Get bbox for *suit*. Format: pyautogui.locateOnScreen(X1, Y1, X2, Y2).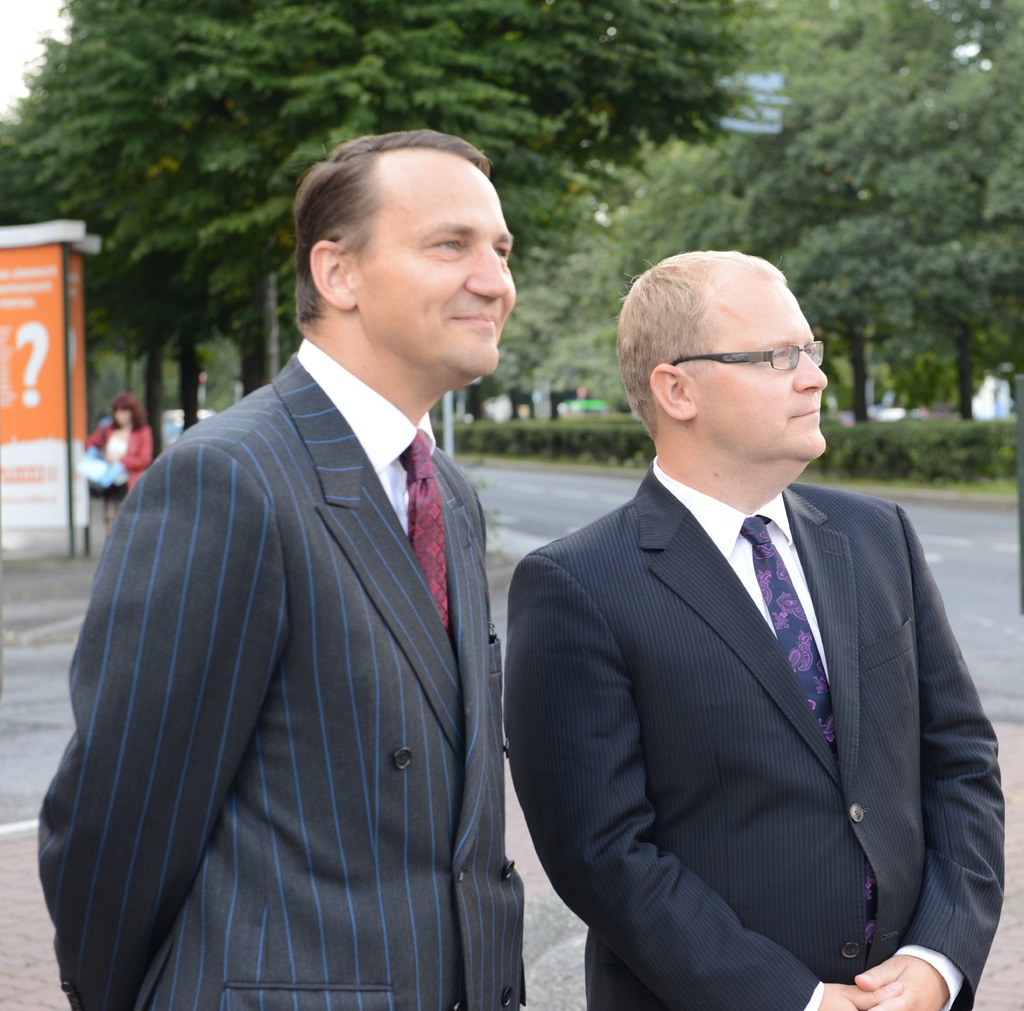
pyautogui.locateOnScreen(40, 339, 530, 1010).
